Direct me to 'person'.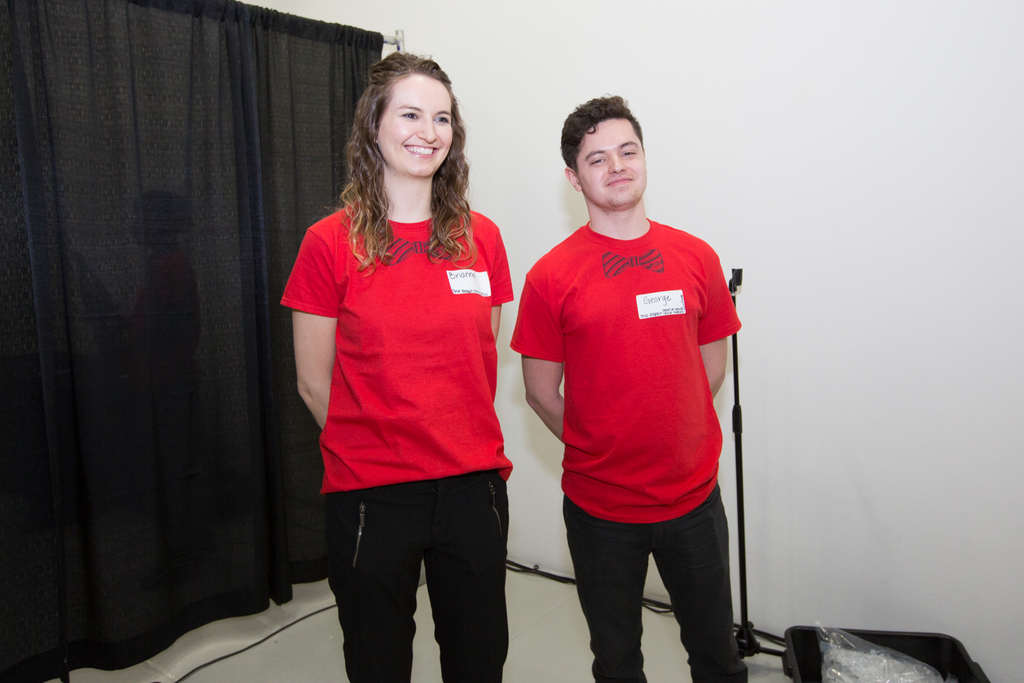
Direction: 519 92 745 682.
